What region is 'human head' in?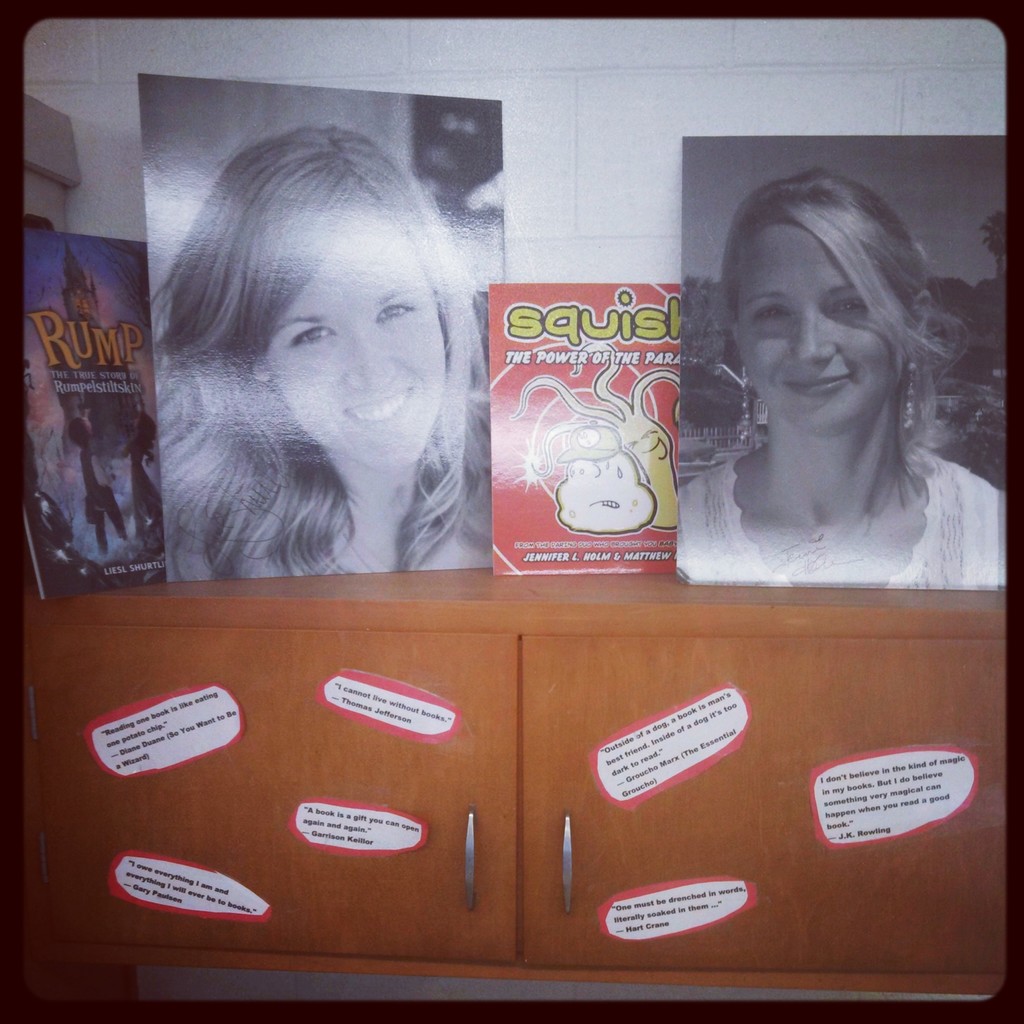
67:415:95:452.
